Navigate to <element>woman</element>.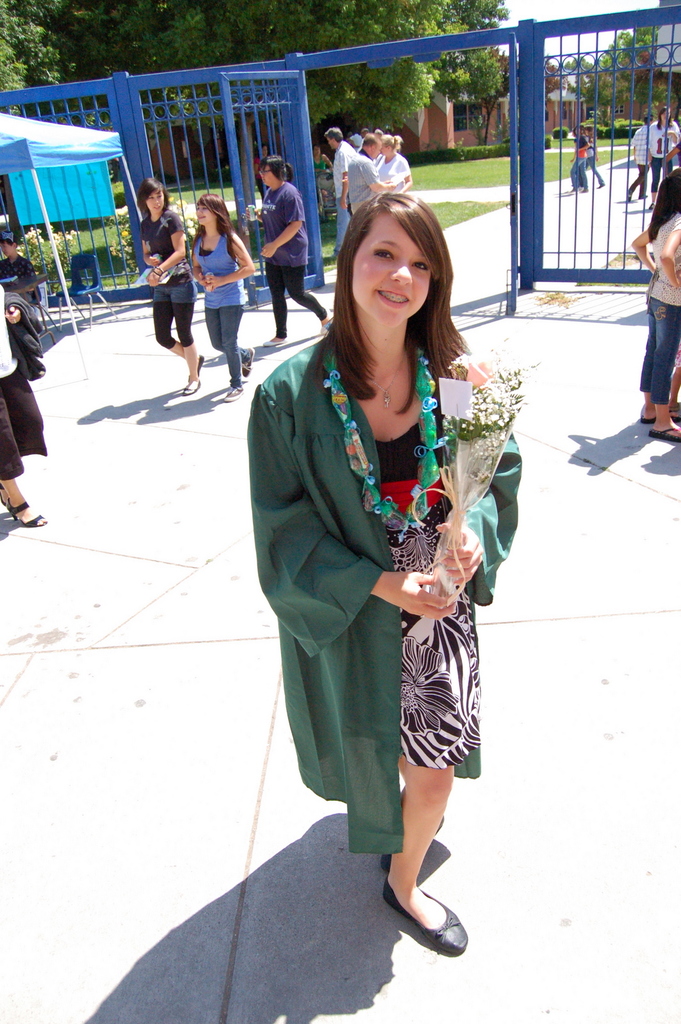
Navigation target: rect(255, 153, 346, 351).
